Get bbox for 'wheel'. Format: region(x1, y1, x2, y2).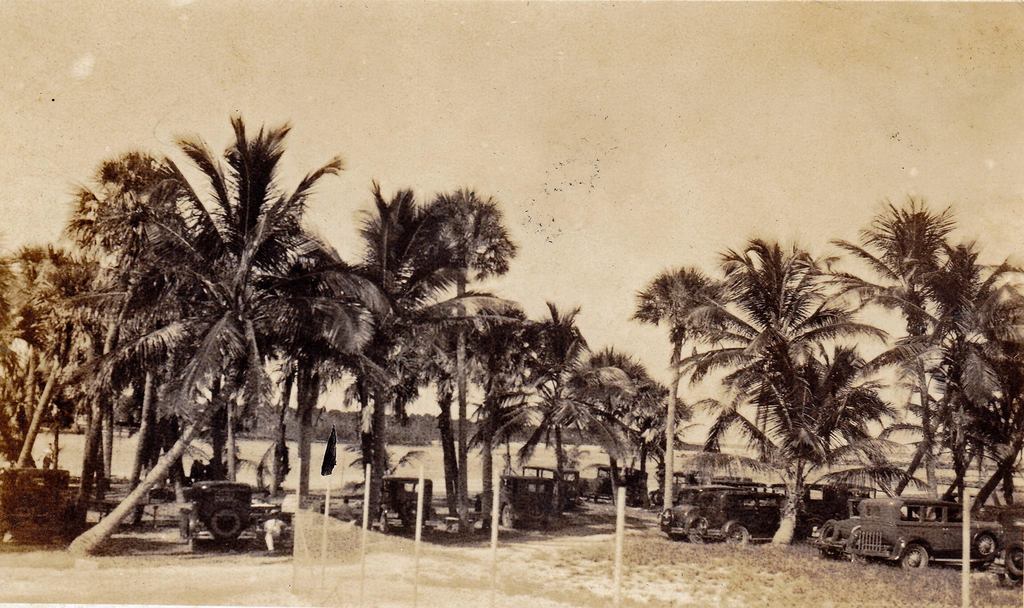
region(820, 520, 838, 544).
